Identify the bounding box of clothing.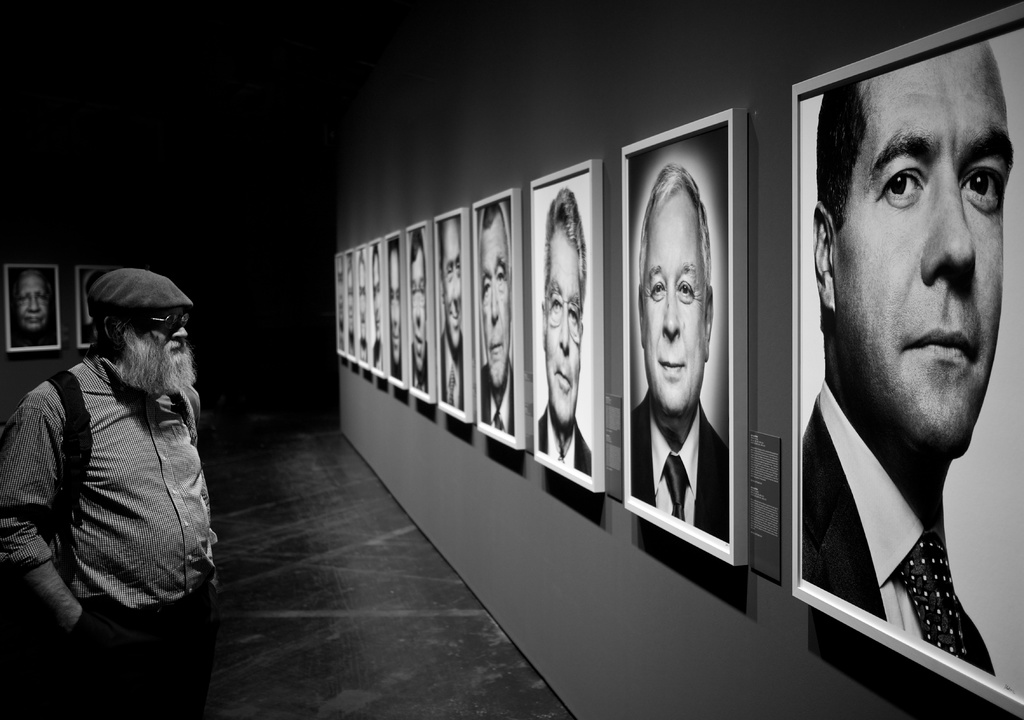
bbox(410, 341, 428, 391).
